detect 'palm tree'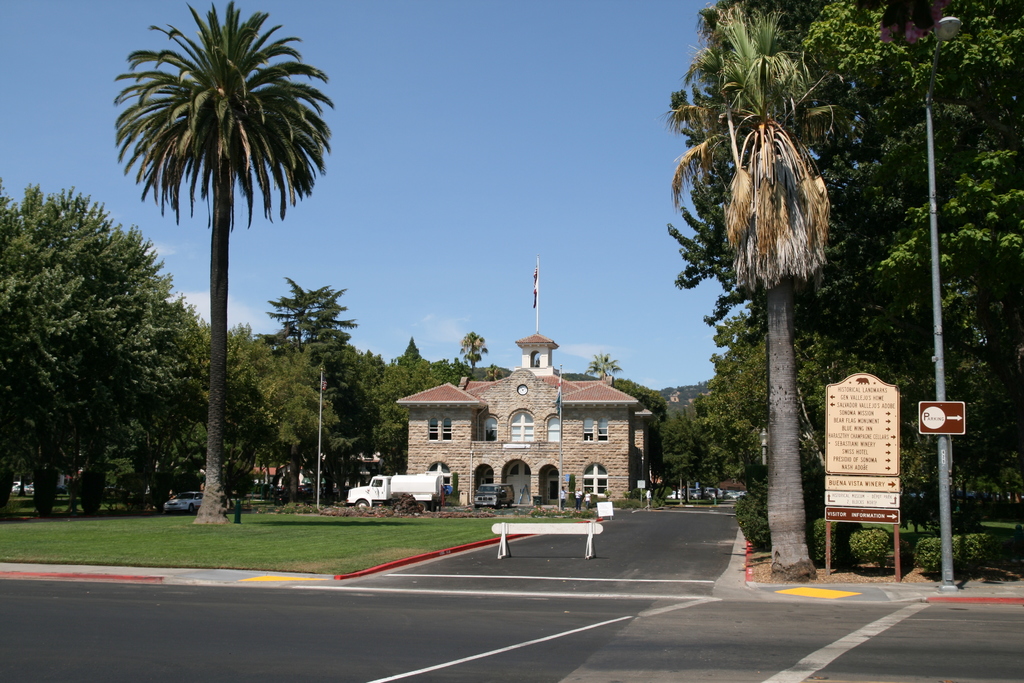
locate(854, 5, 977, 414)
